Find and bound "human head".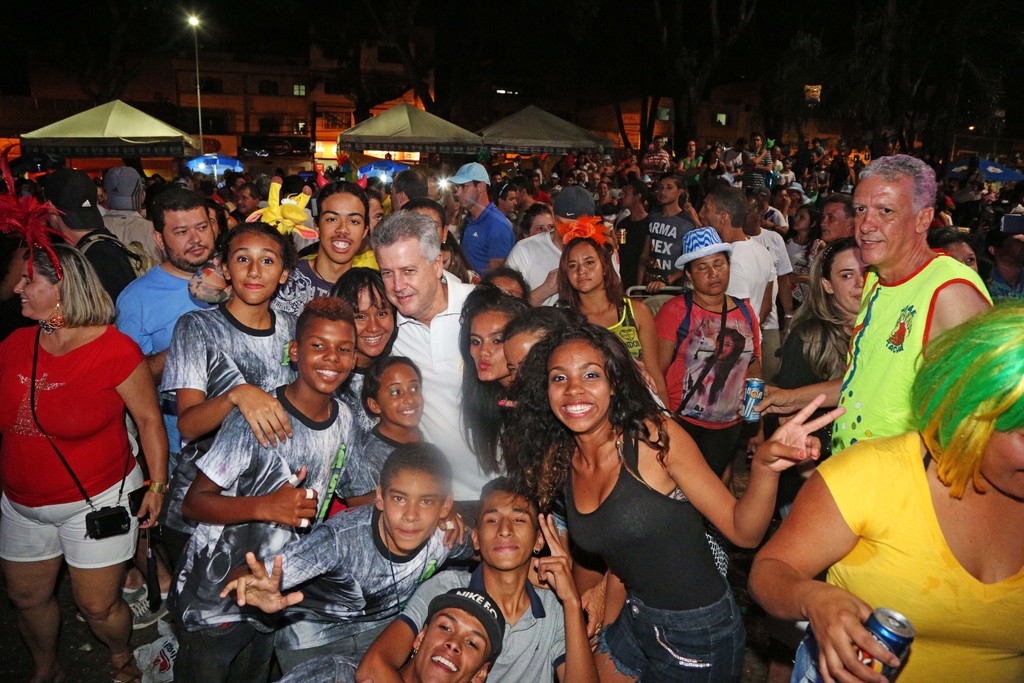
Bound: (504,303,573,386).
